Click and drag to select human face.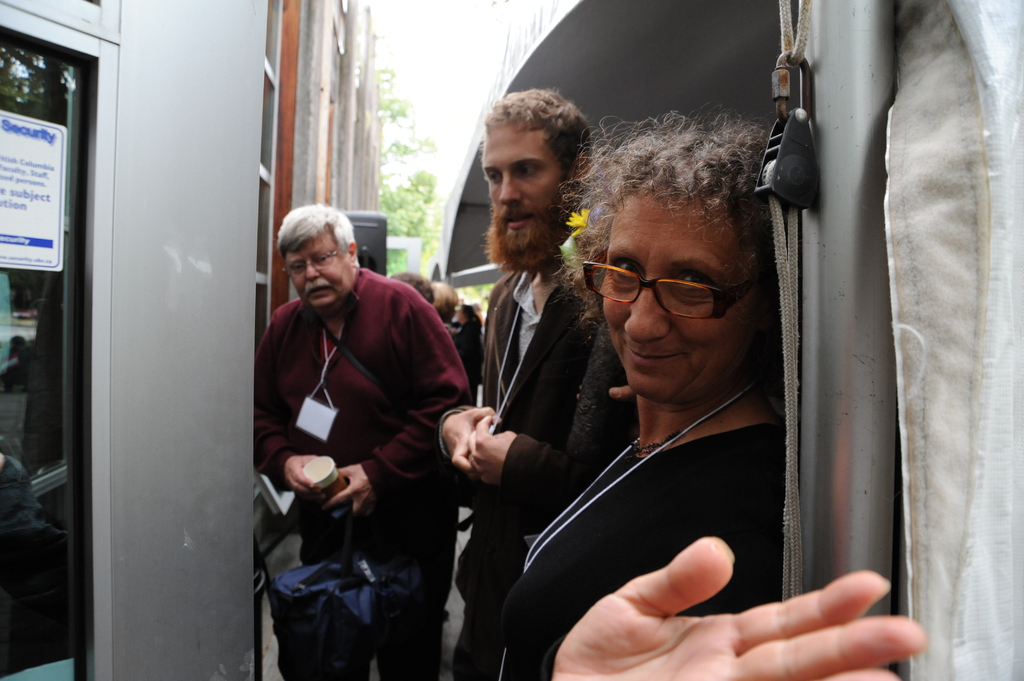
Selection: rect(599, 186, 755, 398).
